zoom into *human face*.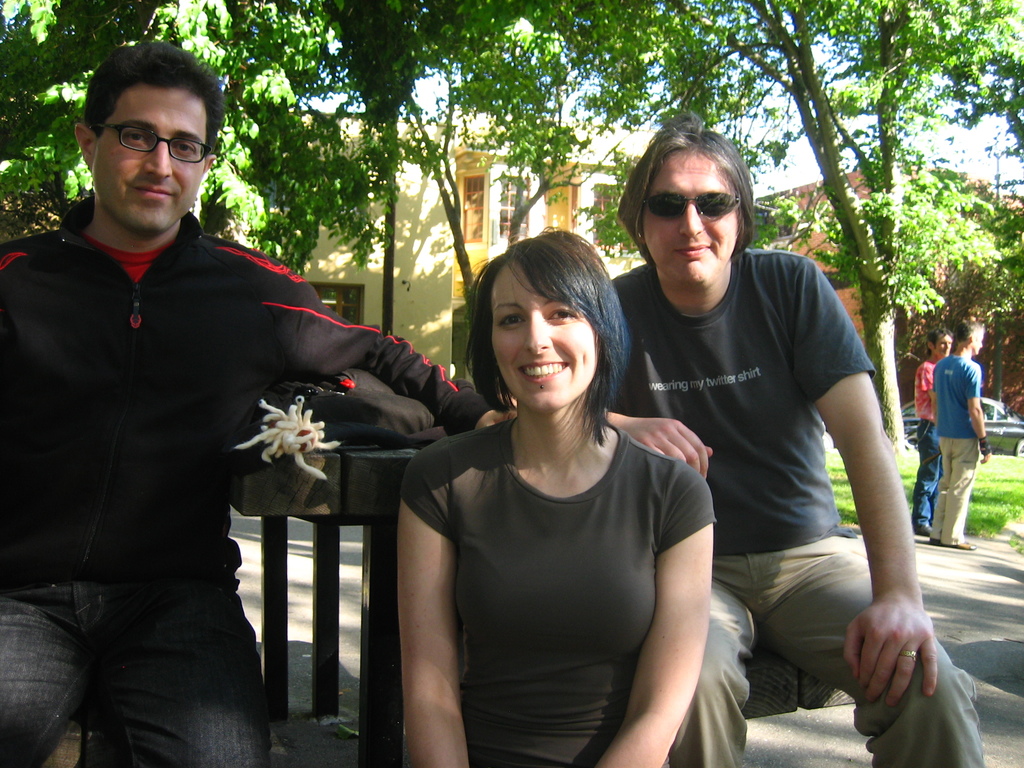
Zoom target: pyautogui.locateOnScreen(639, 146, 739, 291).
